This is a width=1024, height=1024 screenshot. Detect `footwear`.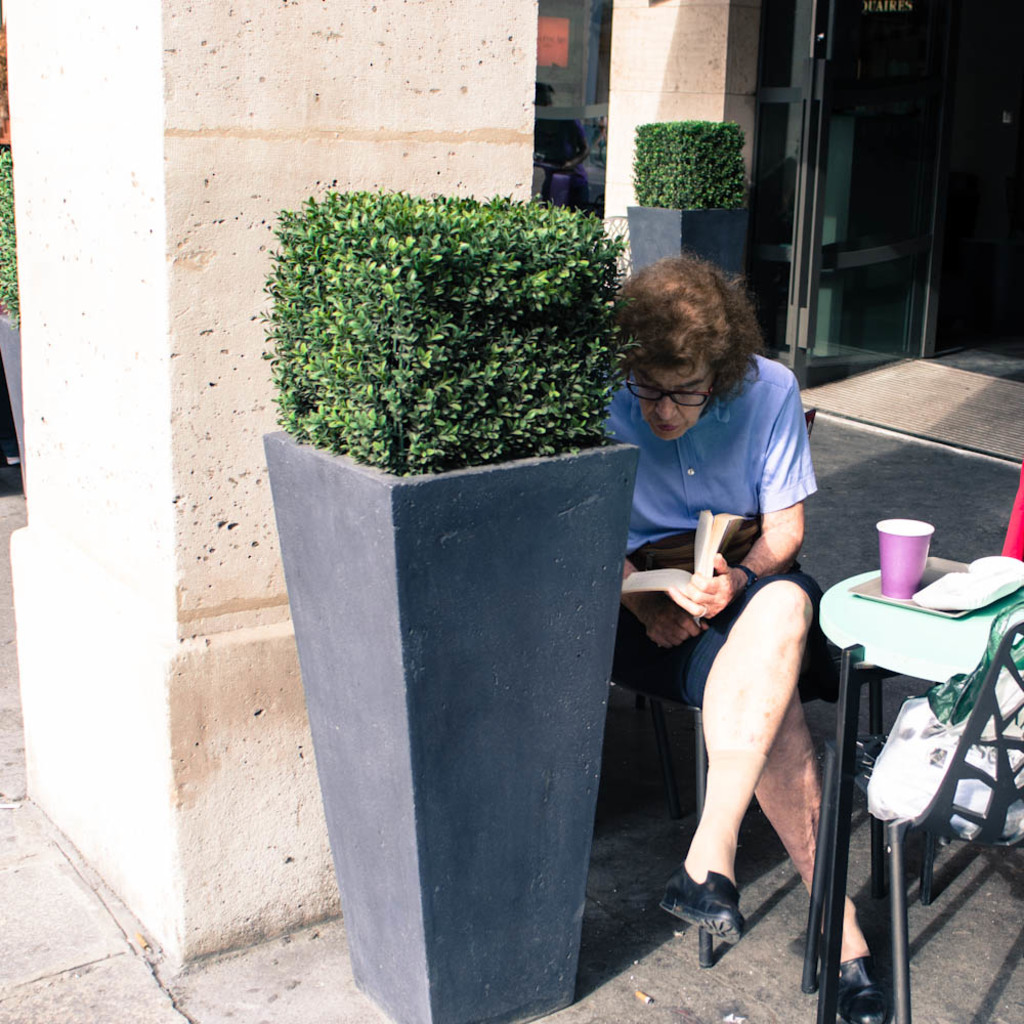
box(657, 865, 750, 947).
